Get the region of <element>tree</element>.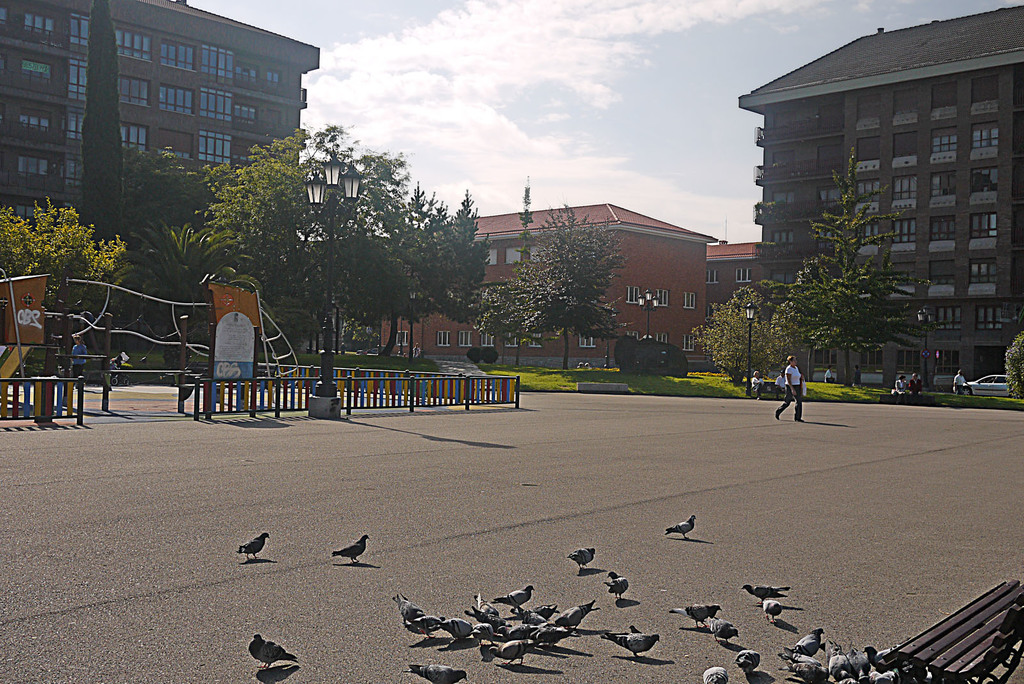
685 292 799 411.
